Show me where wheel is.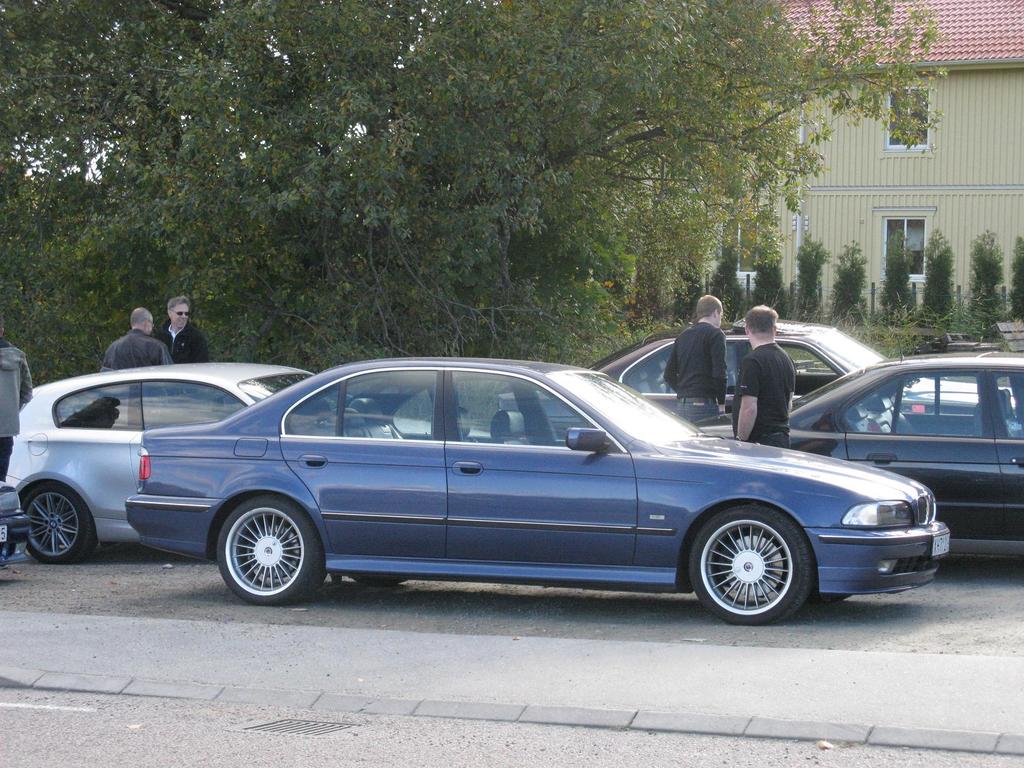
wheel is at box(692, 521, 815, 609).
